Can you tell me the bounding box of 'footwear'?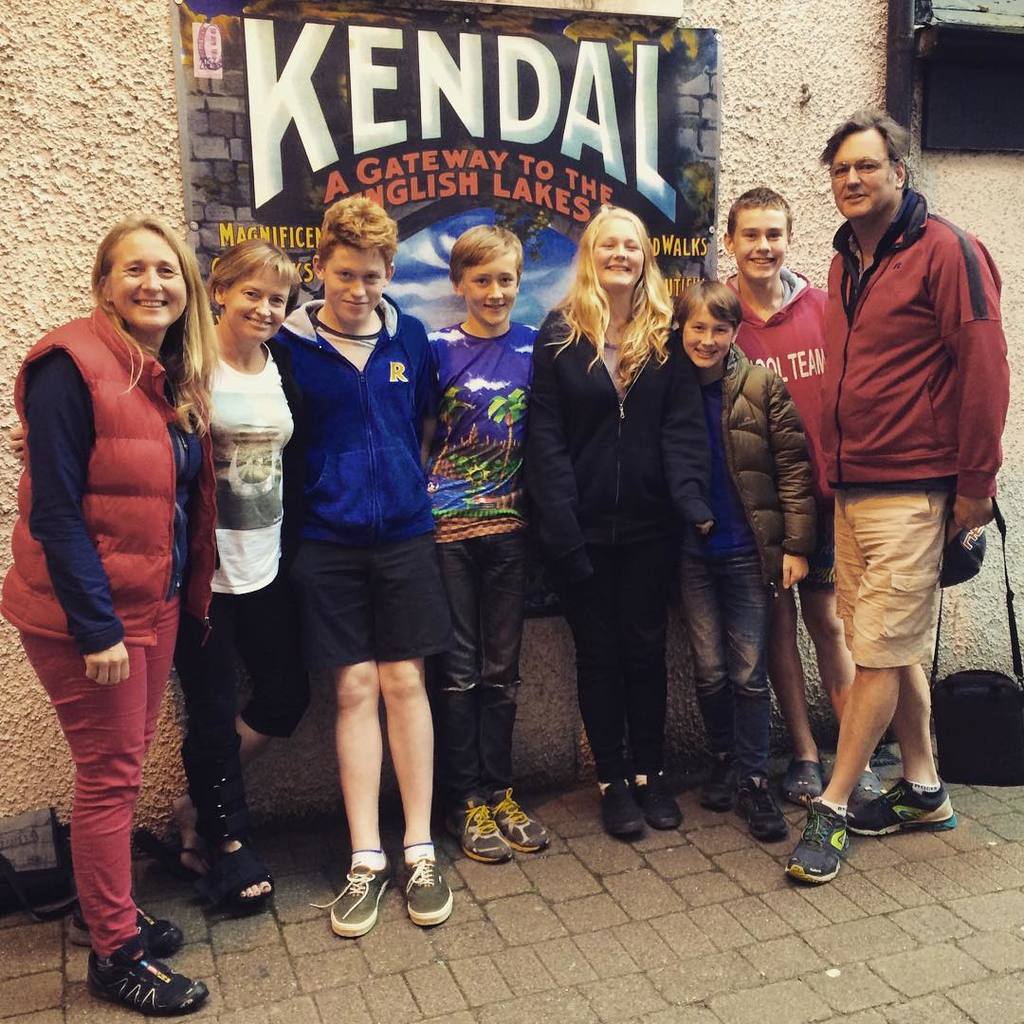
[786,757,816,806].
